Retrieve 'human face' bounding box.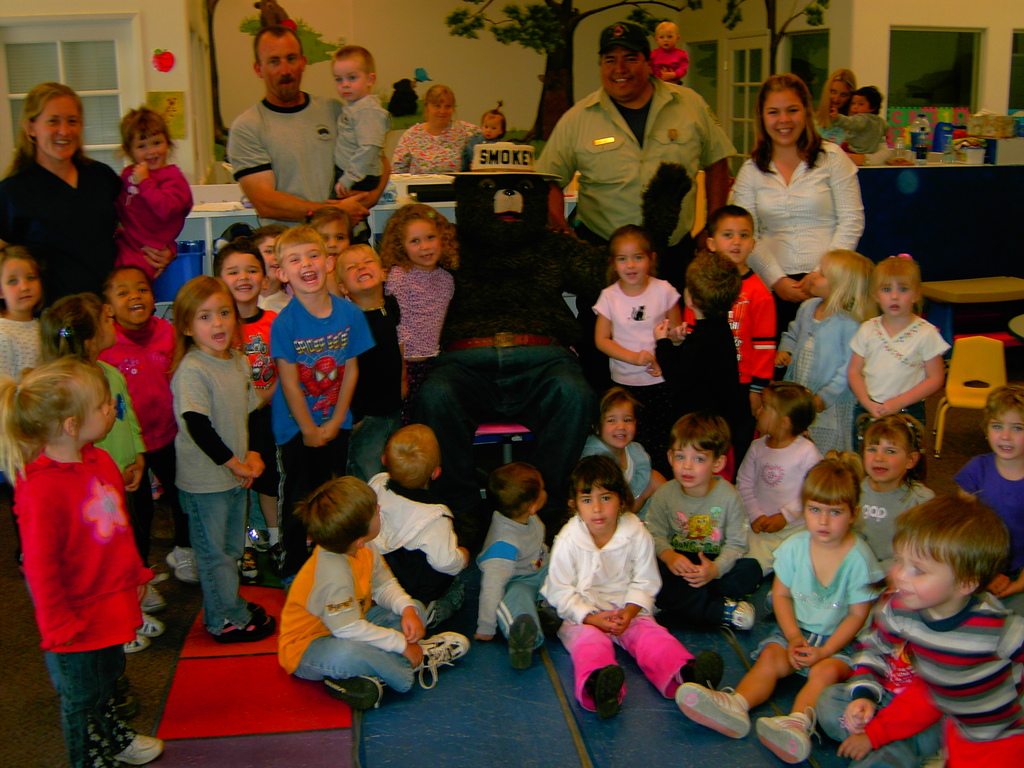
Bounding box: Rect(189, 292, 237, 352).
